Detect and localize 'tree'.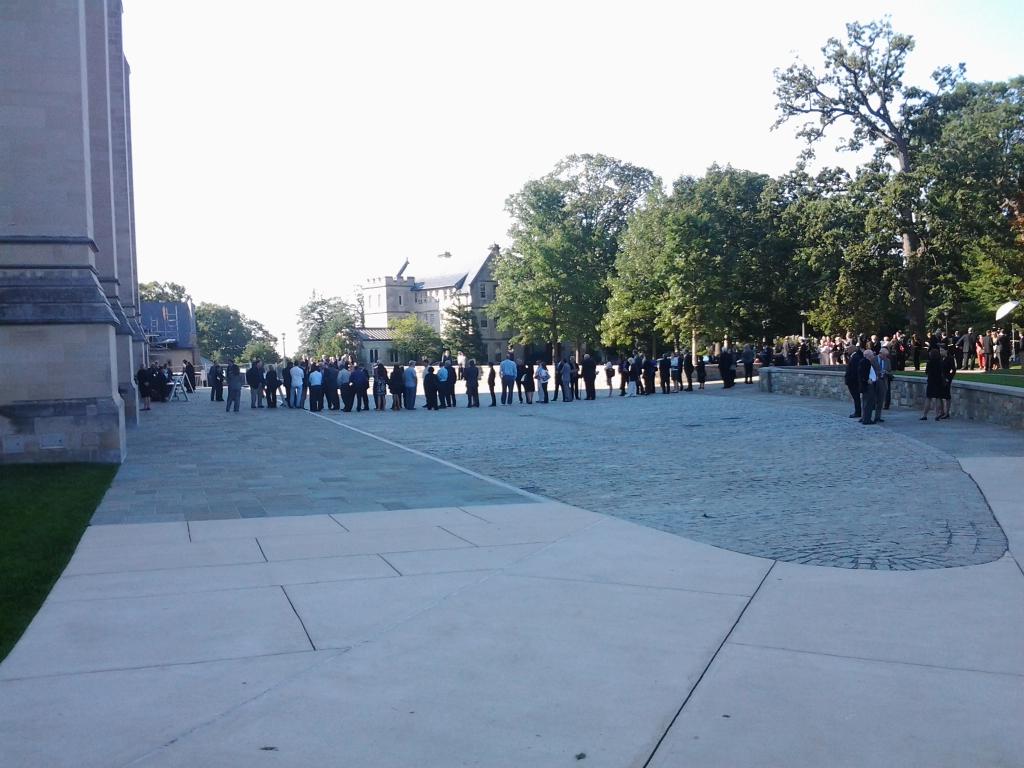
Localized at bbox=(488, 131, 668, 367).
